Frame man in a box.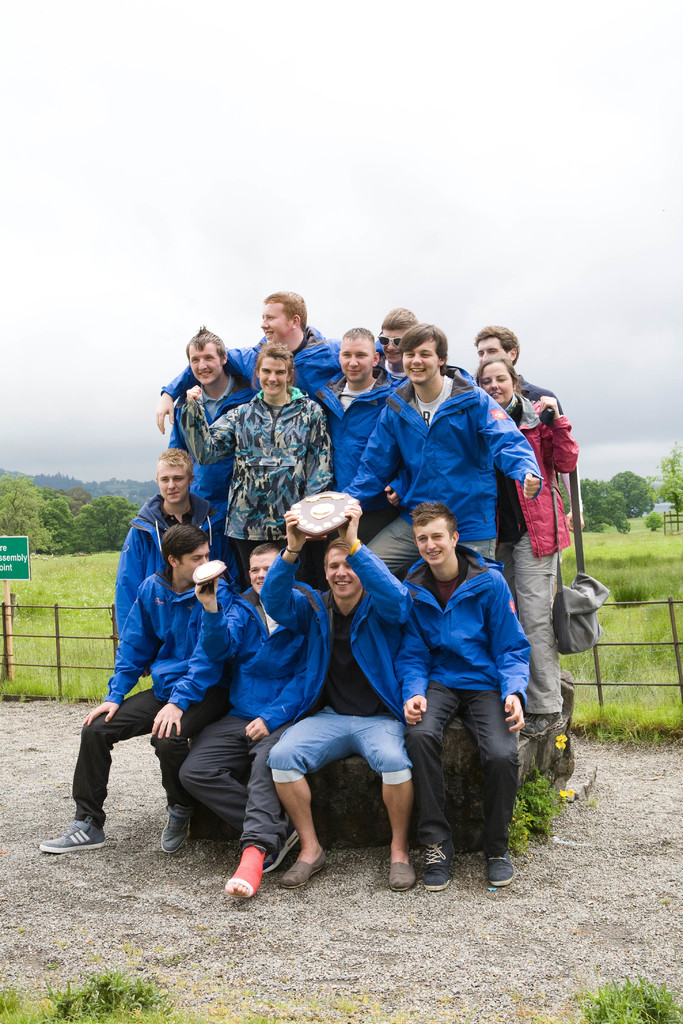
x1=179, y1=543, x2=304, y2=896.
